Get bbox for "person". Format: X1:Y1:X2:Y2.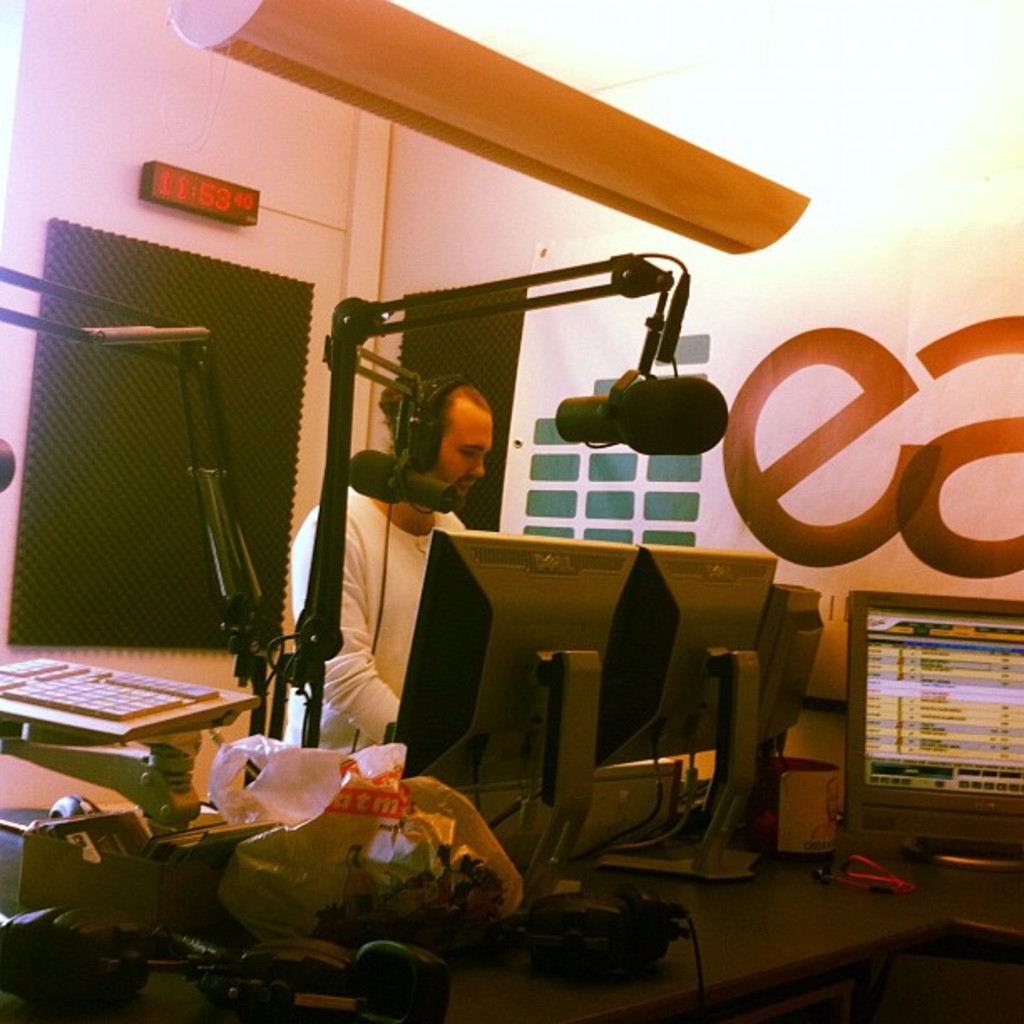
281:378:470:753.
